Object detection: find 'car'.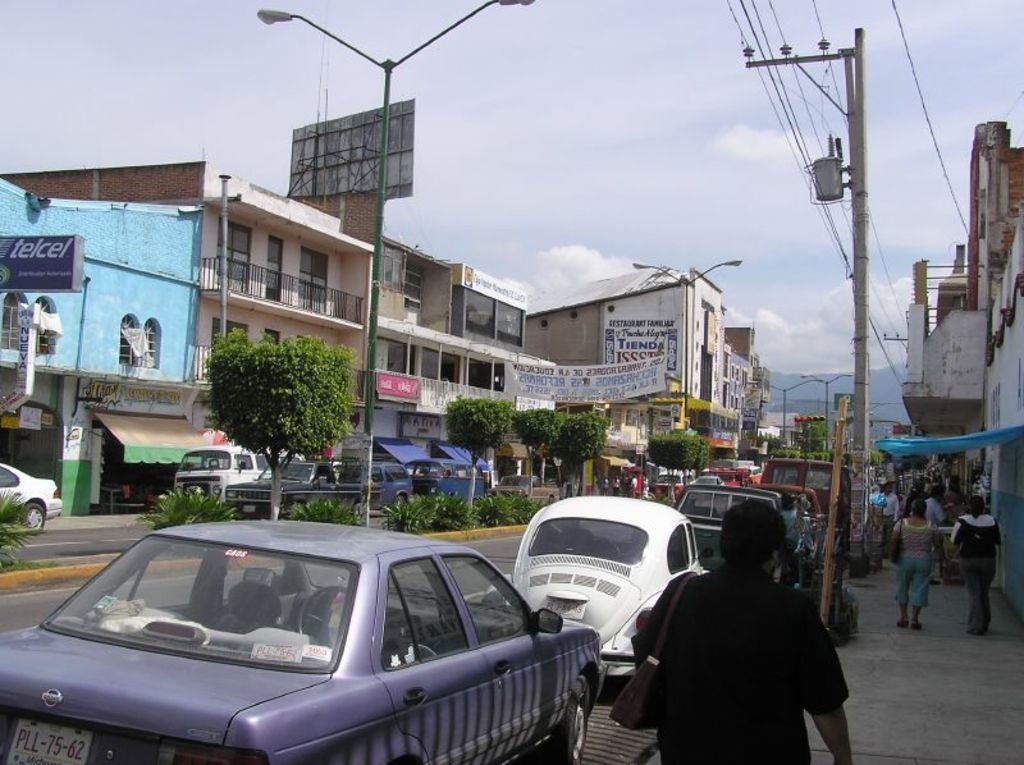
(224, 455, 381, 527).
